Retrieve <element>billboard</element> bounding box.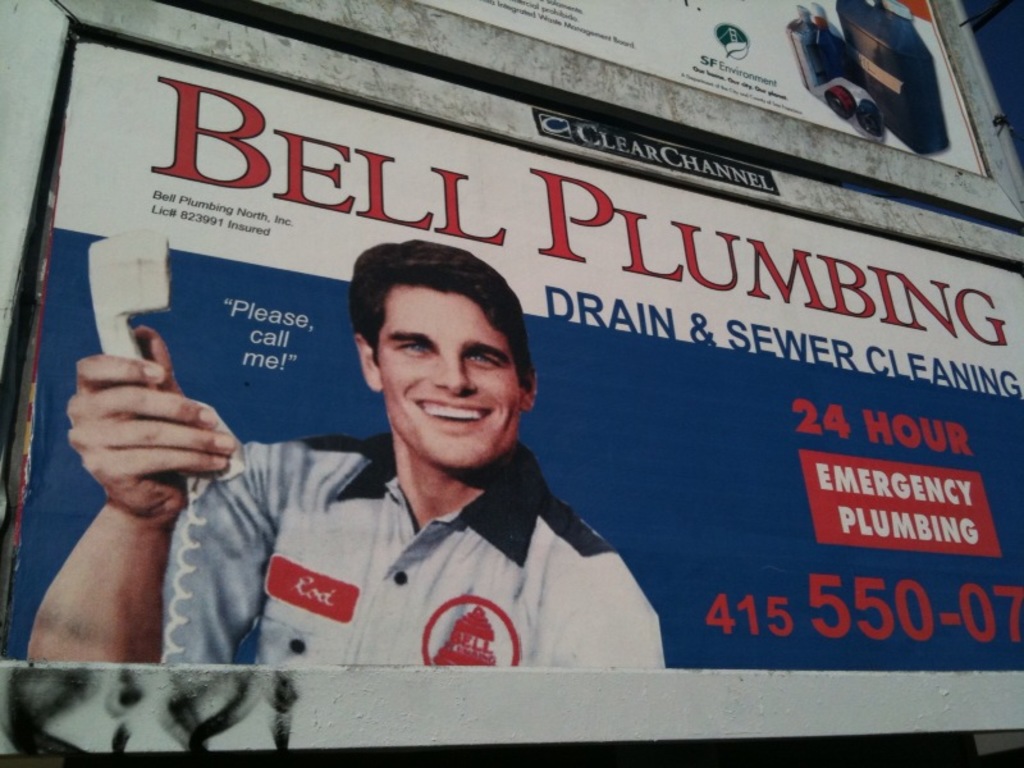
Bounding box: Rect(0, 10, 974, 731).
